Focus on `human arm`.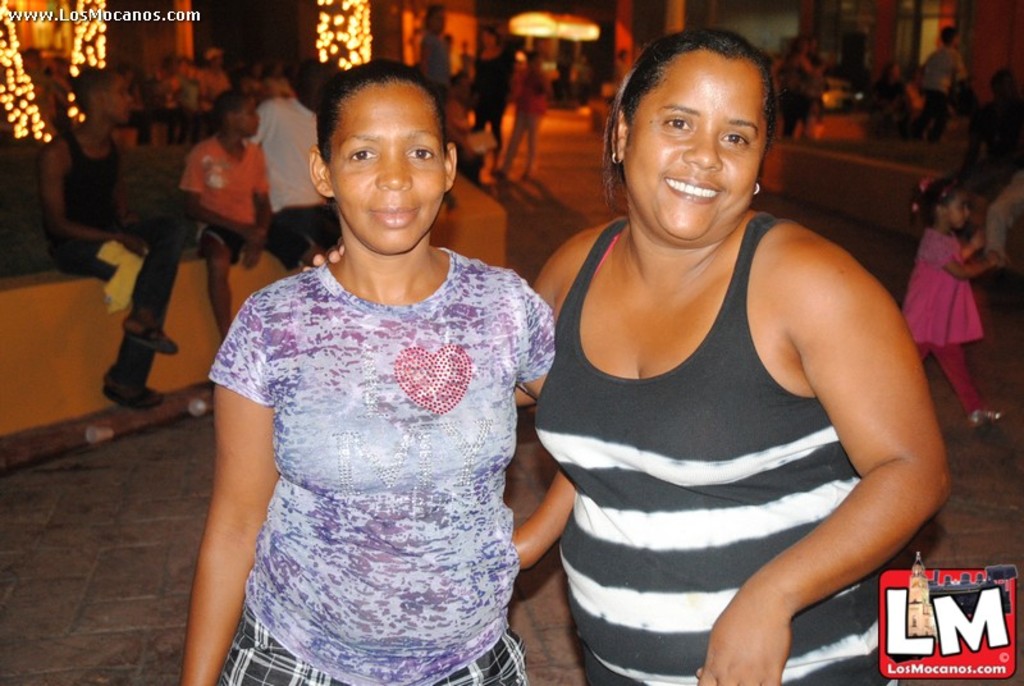
Focused at region(174, 291, 279, 685).
